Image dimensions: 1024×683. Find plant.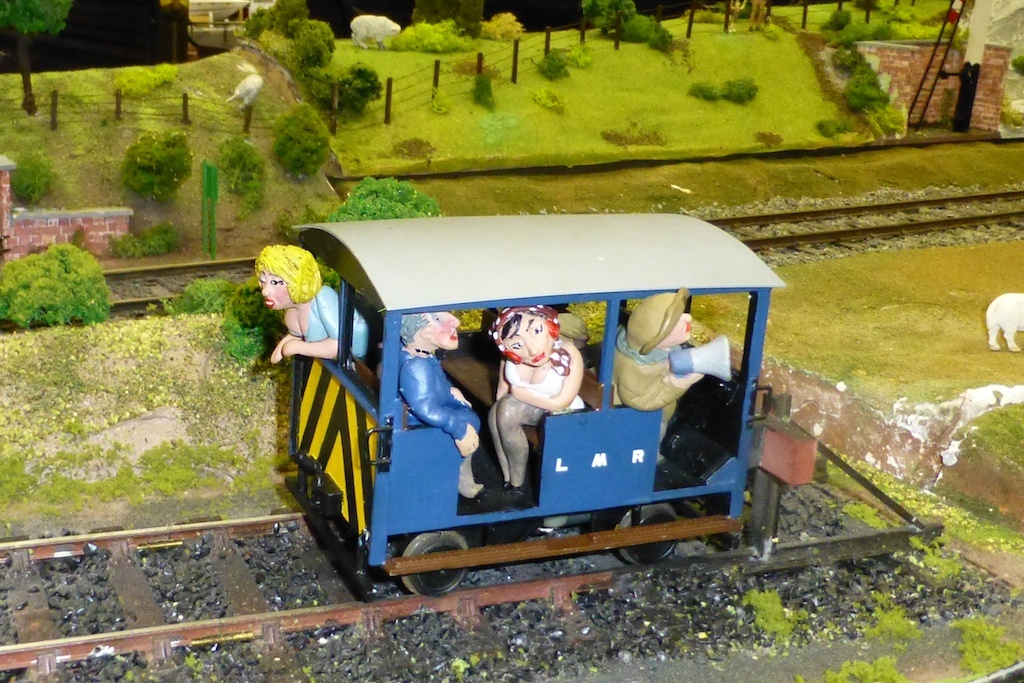
x1=740 y1=586 x2=791 y2=638.
